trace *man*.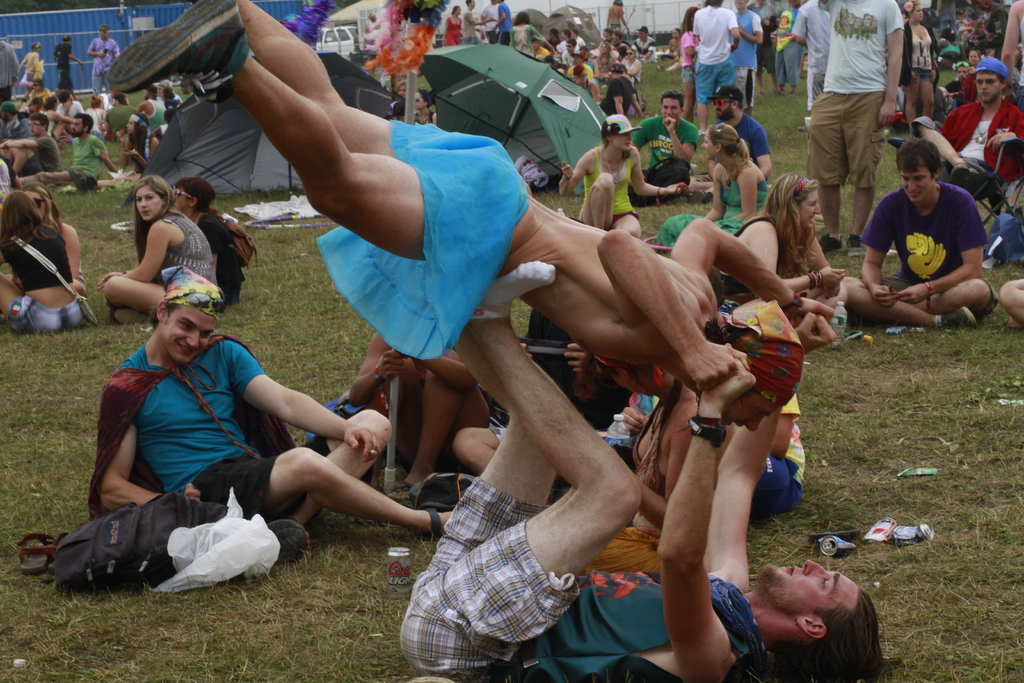
Traced to <box>52,35,84,98</box>.
